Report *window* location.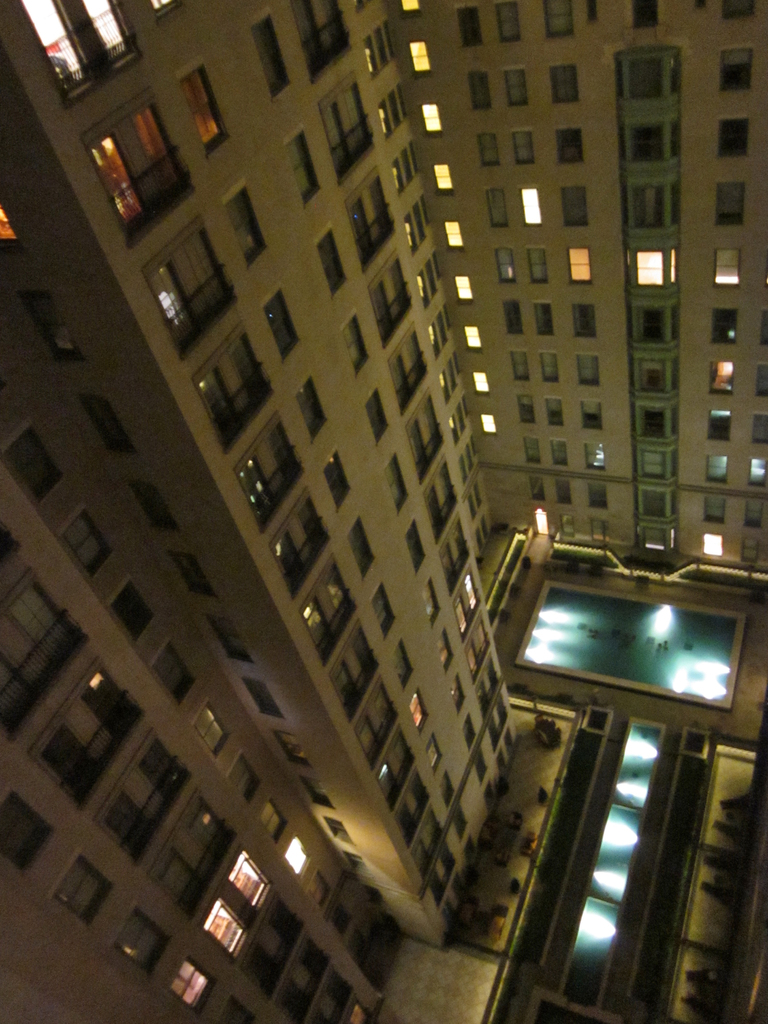
Report: [712,310,737,349].
